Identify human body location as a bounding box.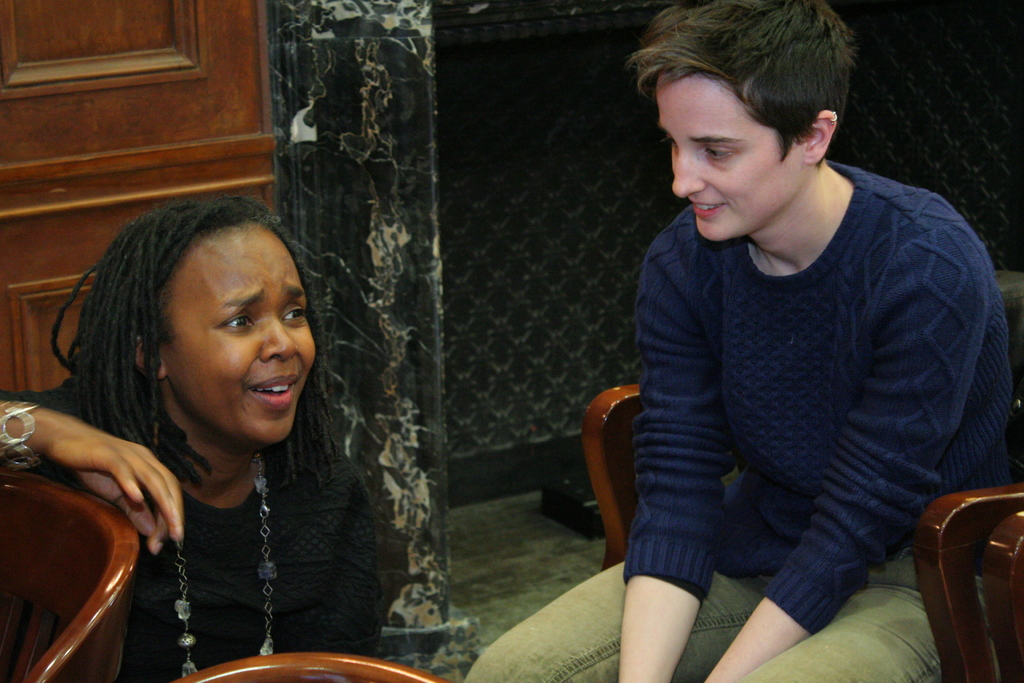
crop(3, 199, 415, 682).
